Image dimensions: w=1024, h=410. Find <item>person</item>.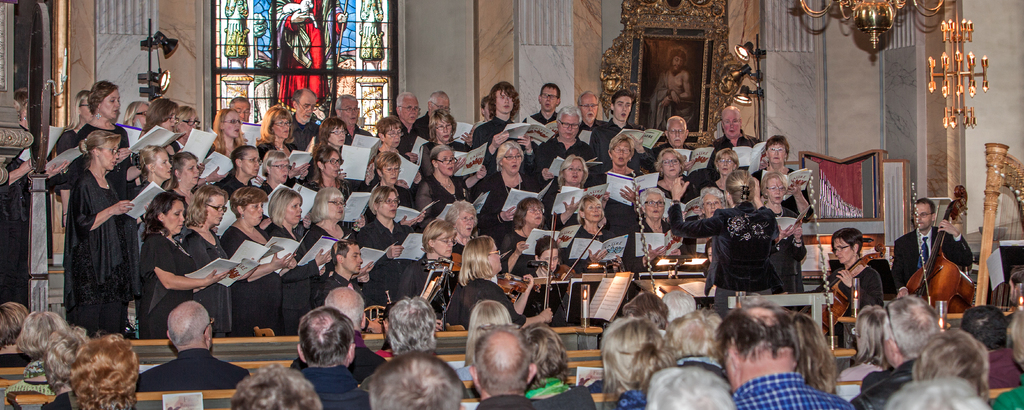
rect(835, 229, 889, 338).
